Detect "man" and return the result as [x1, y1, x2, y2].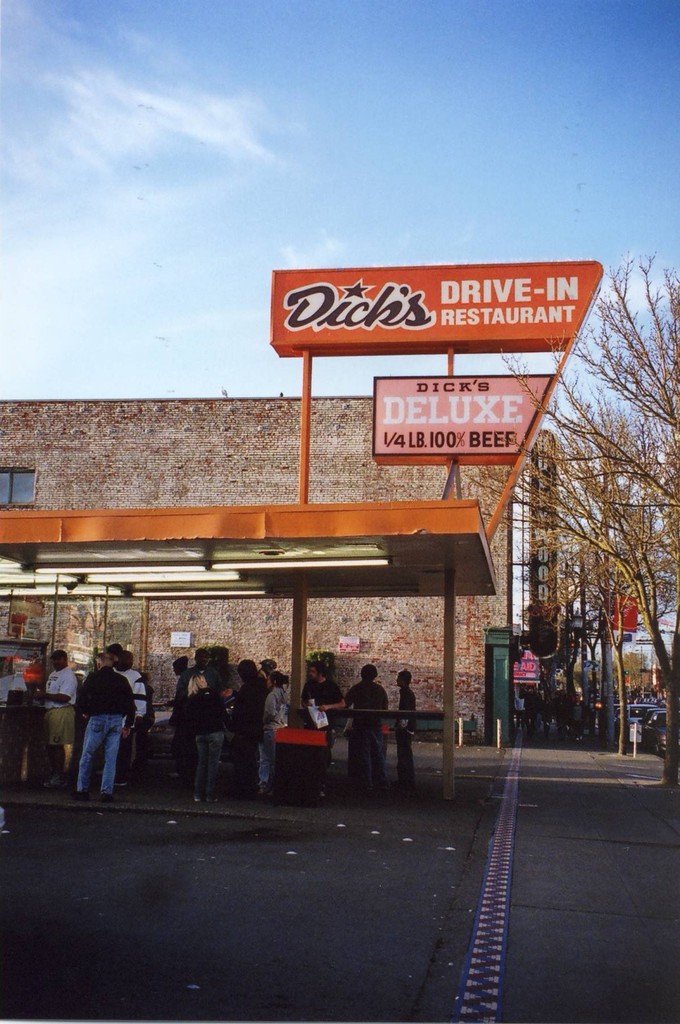
[64, 644, 144, 812].
